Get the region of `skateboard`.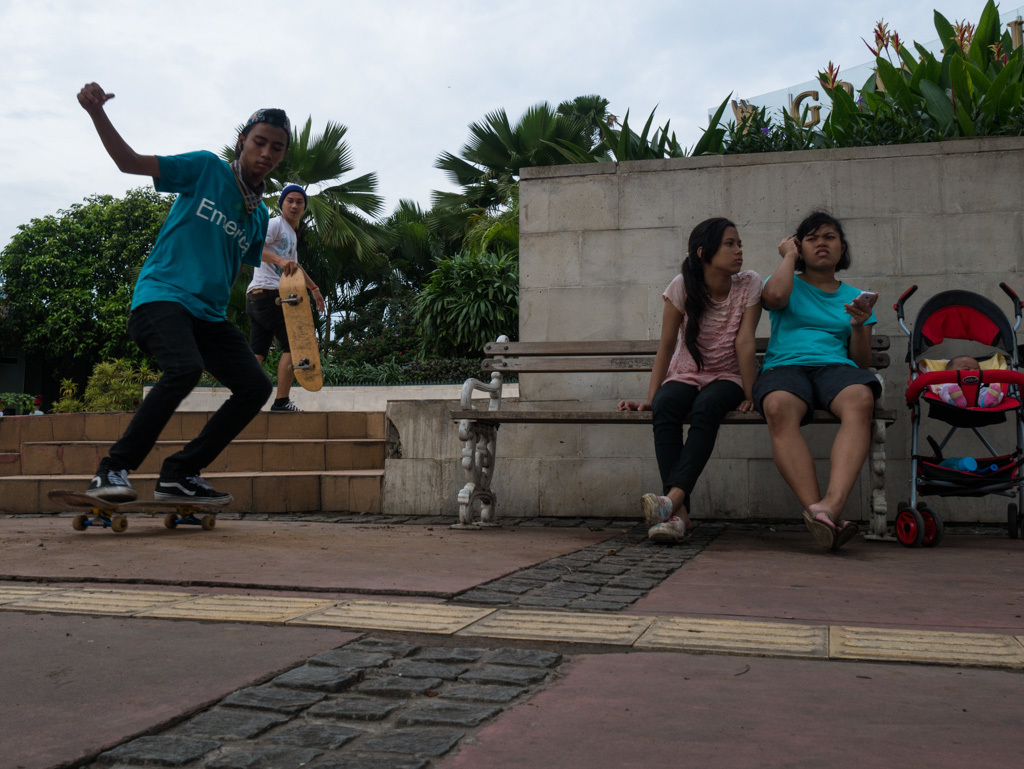
{"x1": 275, "y1": 268, "x2": 325, "y2": 396}.
